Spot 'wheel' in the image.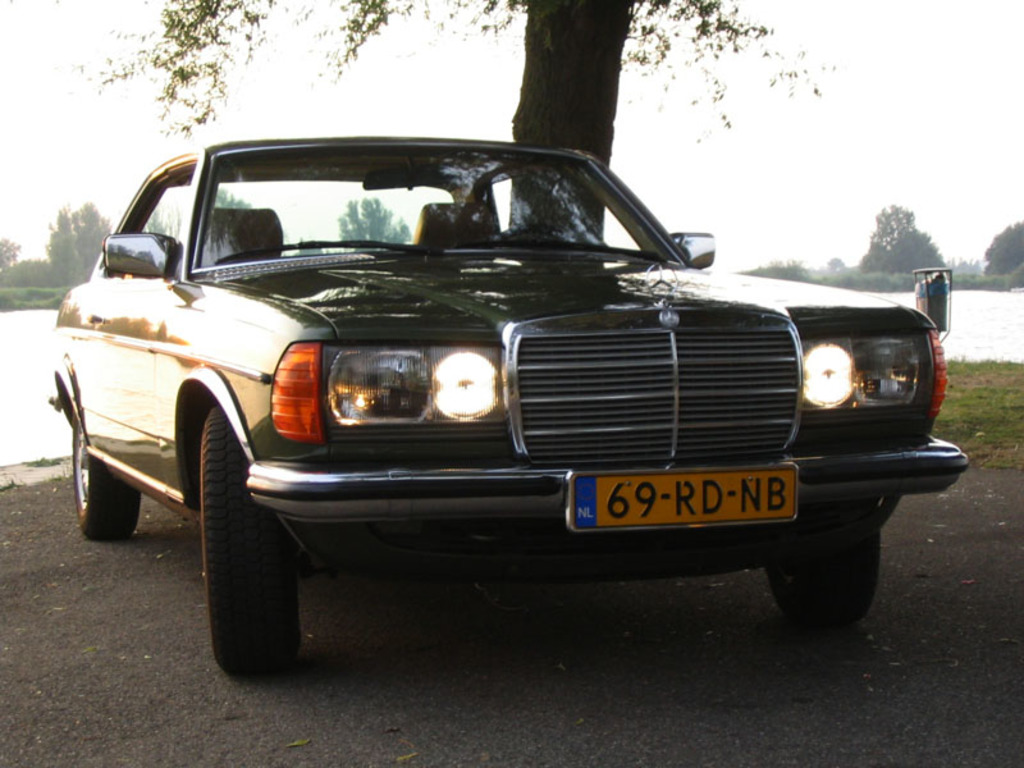
'wheel' found at box=[69, 415, 146, 540].
